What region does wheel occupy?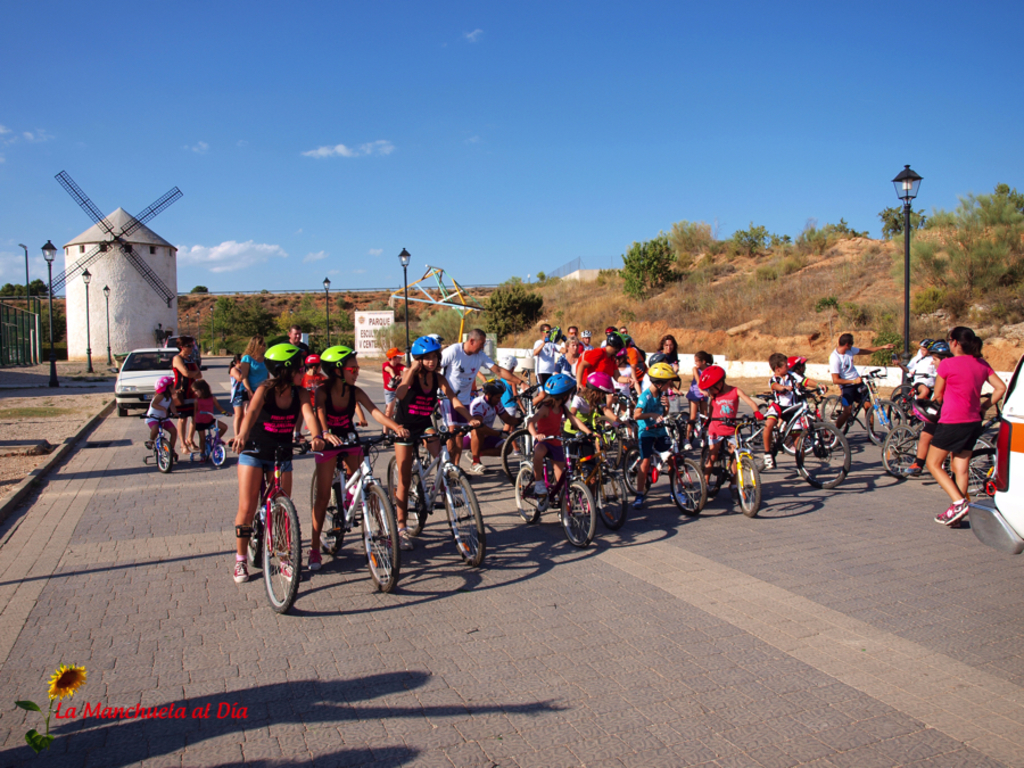
box(670, 456, 707, 517).
